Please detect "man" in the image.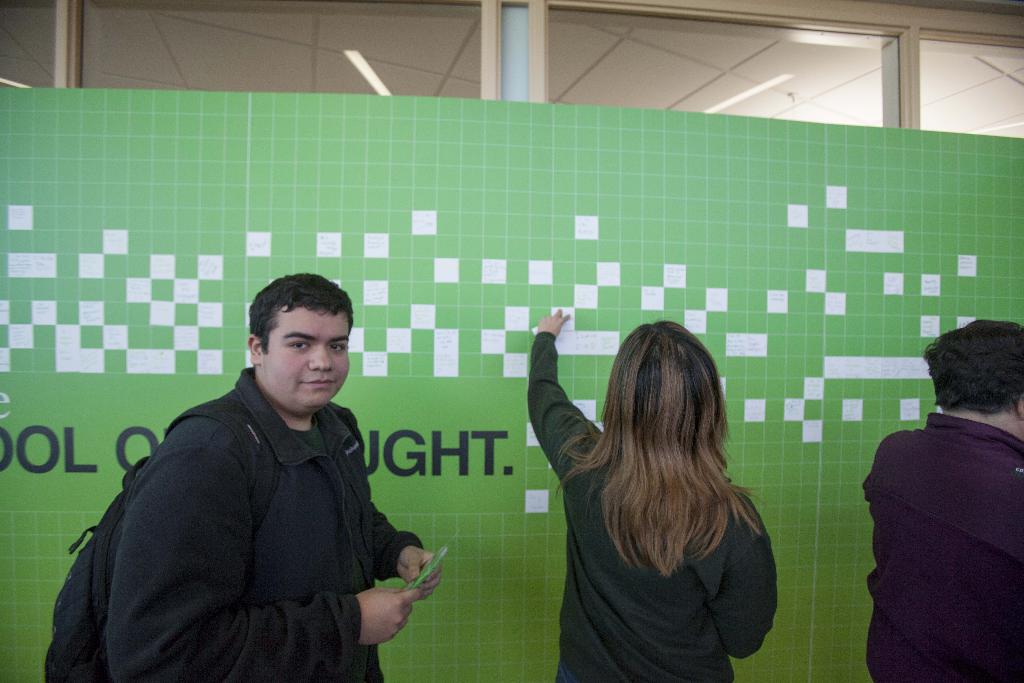
rect(85, 272, 435, 677).
